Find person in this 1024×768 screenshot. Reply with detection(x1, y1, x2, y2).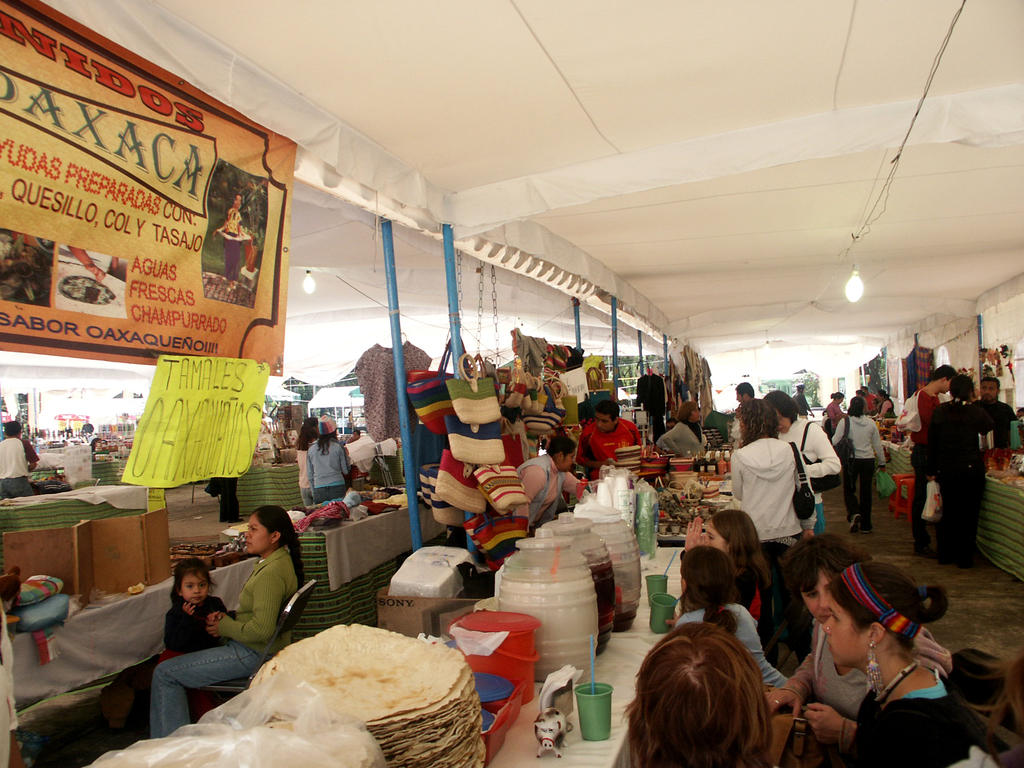
detection(219, 193, 242, 279).
